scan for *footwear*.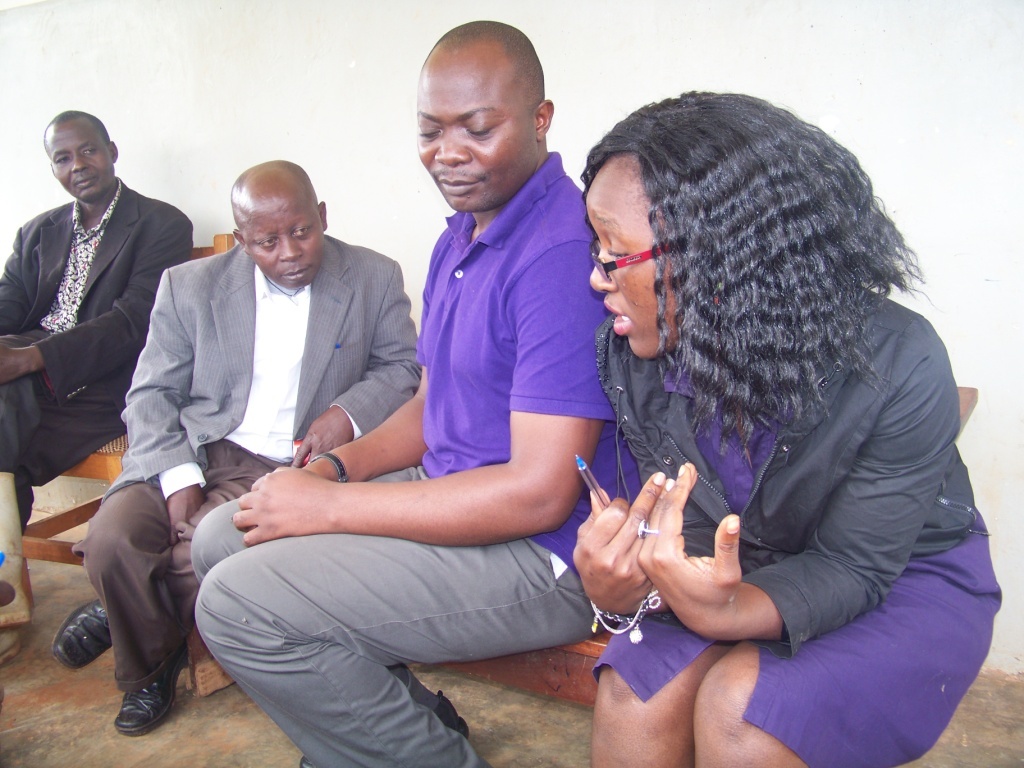
Scan result: [55,597,107,672].
